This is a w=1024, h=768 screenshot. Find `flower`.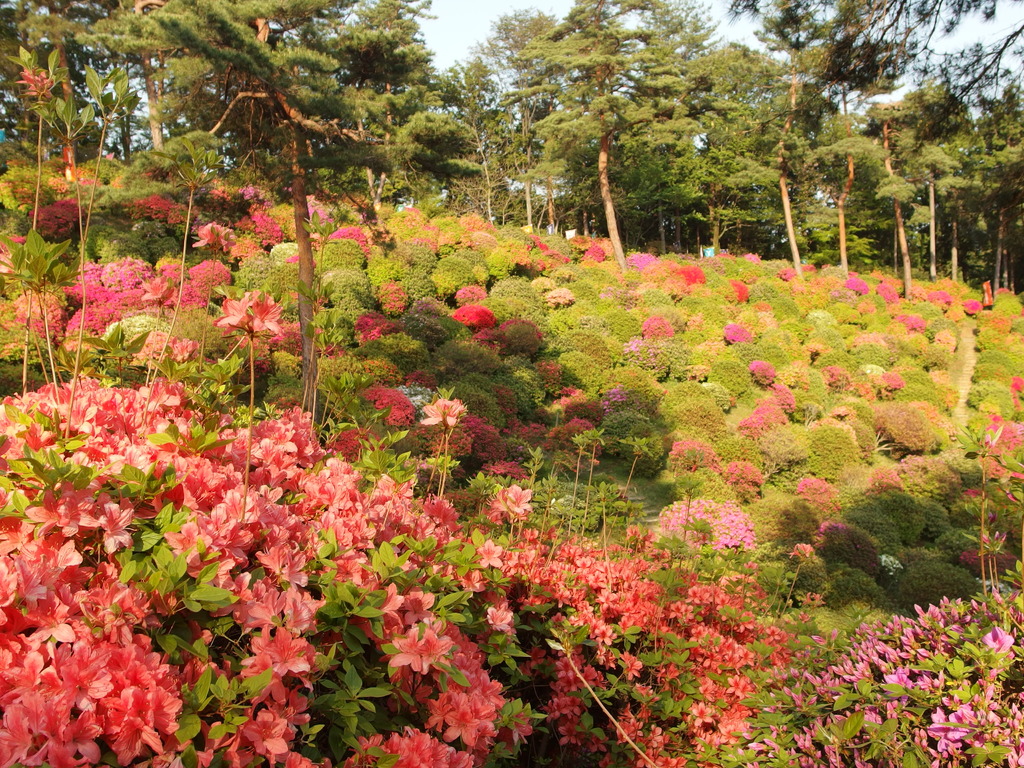
Bounding box: (212, 292, 255, 330).
